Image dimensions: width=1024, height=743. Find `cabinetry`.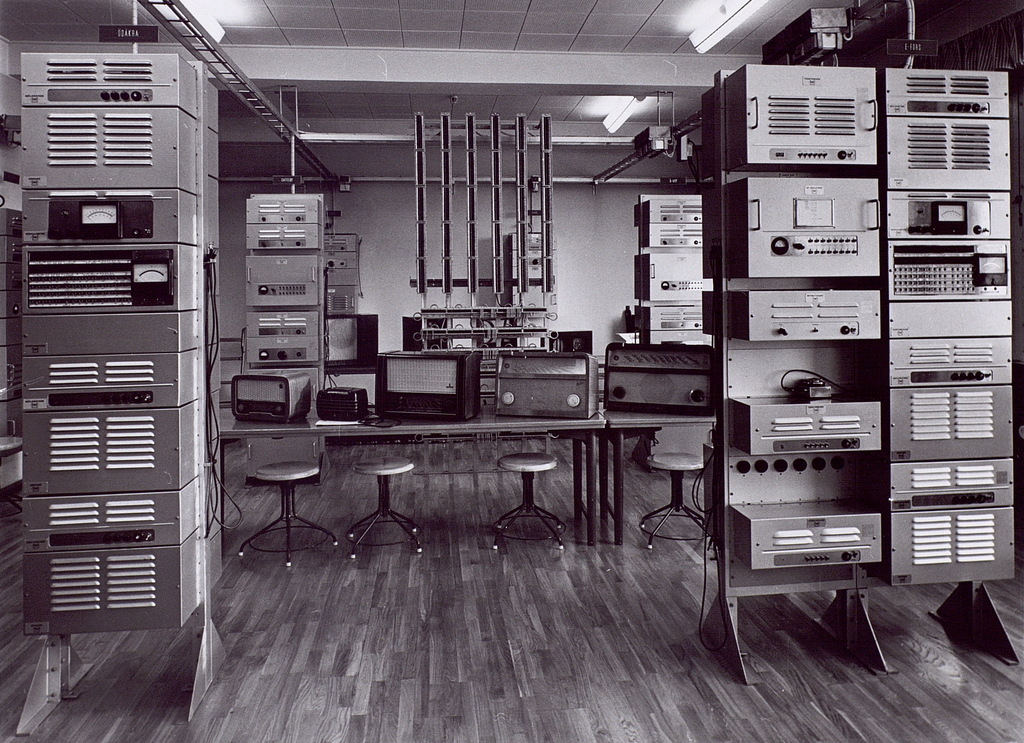
701, 78, 1009, 621.
